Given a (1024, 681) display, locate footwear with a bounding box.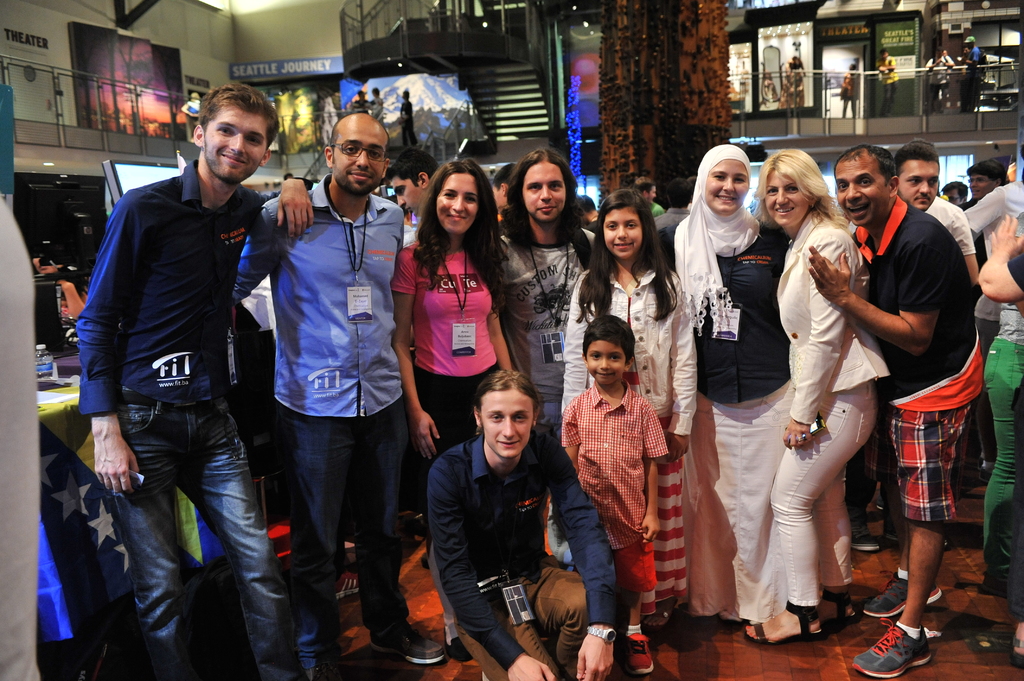
Located: x1=874, y1=493, x2=883, y2=509.
